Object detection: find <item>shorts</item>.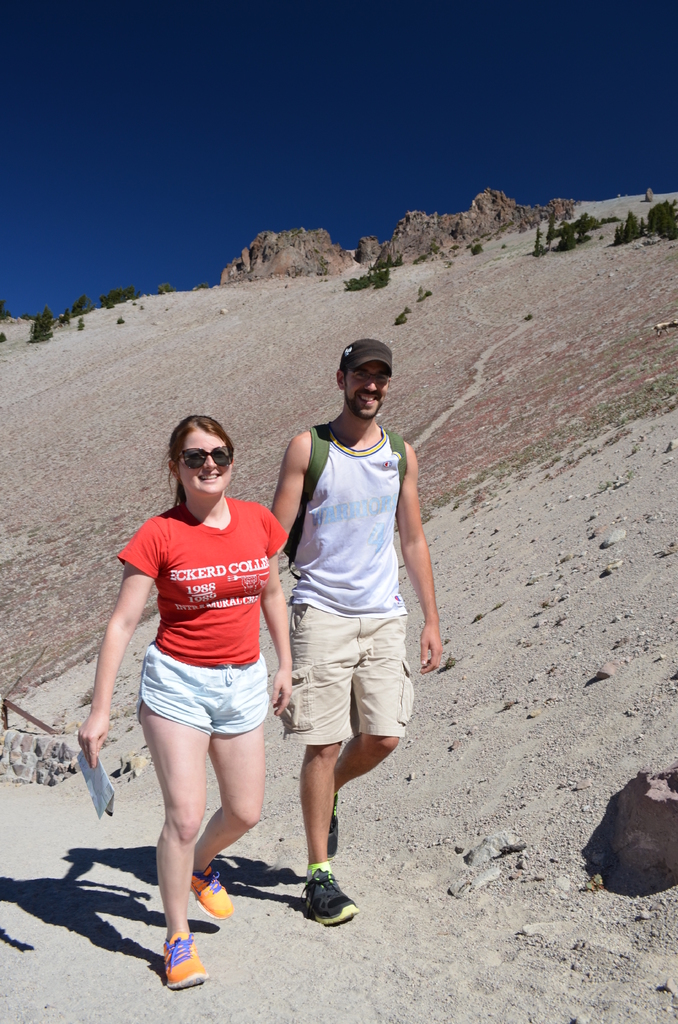
[131,637,279,739].
